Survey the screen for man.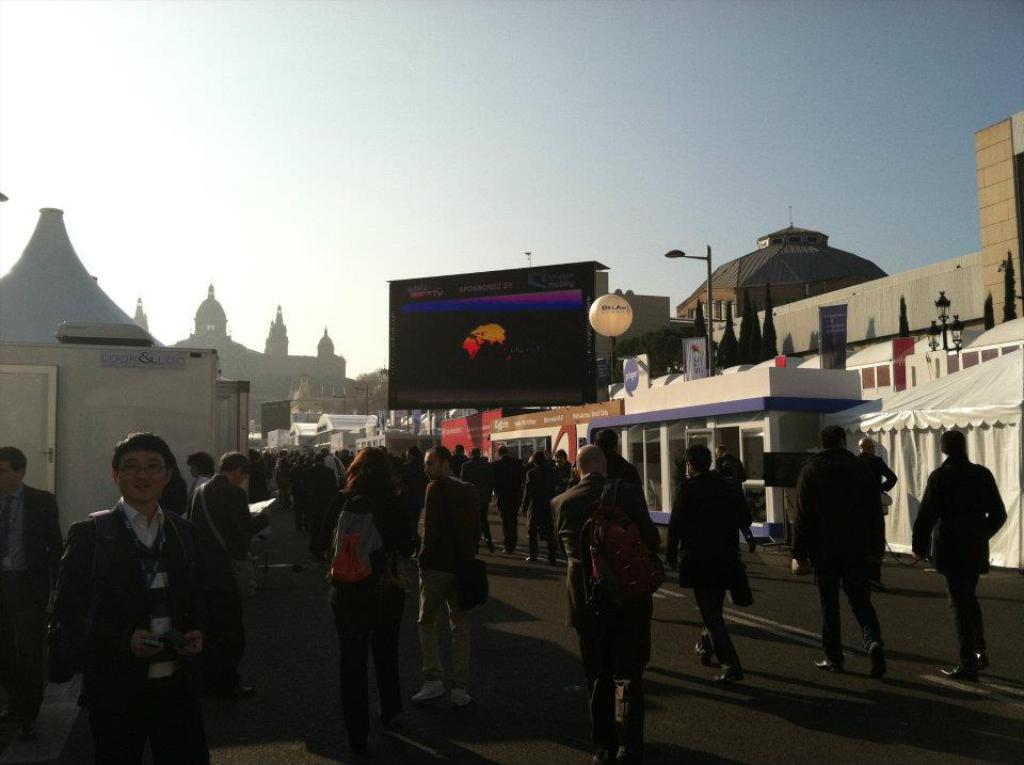
Survey found: (521,451,556,564).
